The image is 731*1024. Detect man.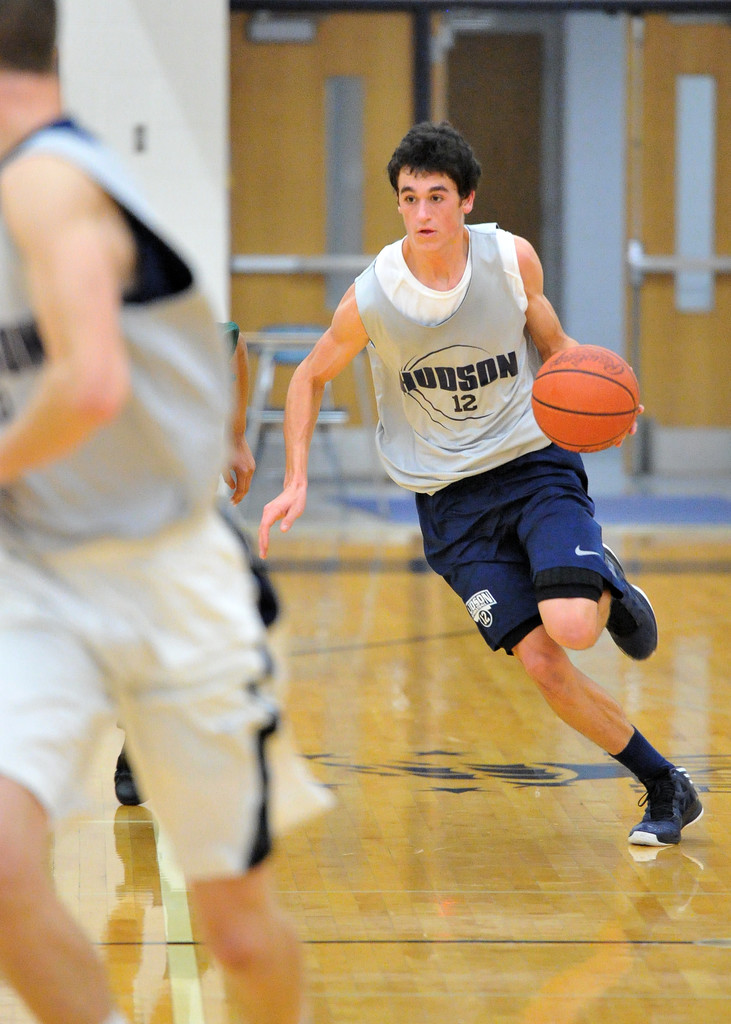
Detection: x1=0, y1=0, x2=330, y2=1023.
